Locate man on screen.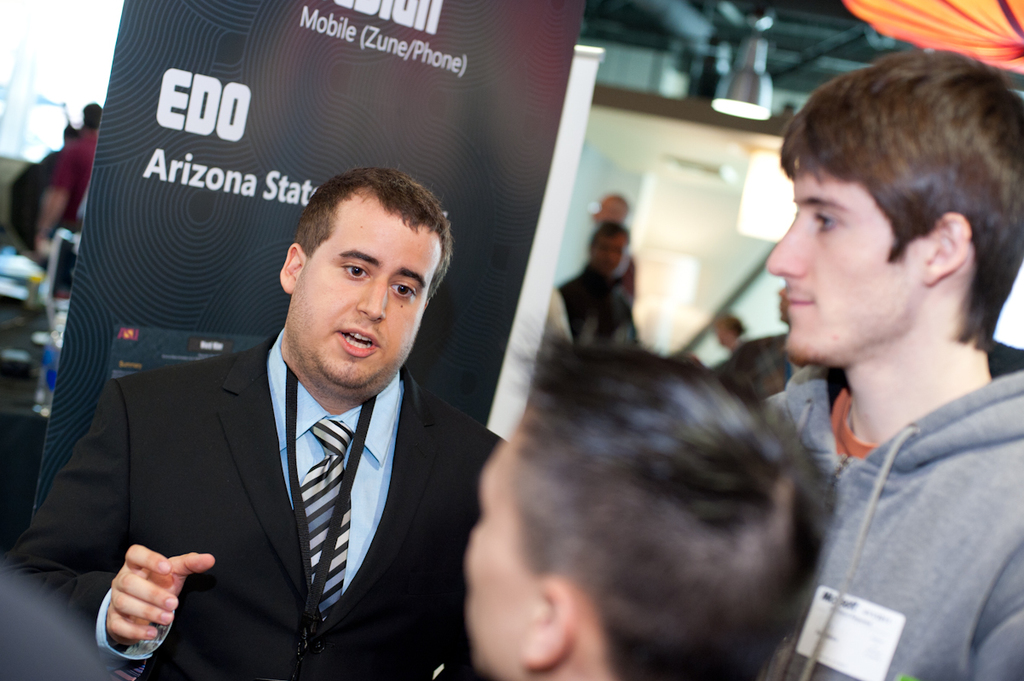
On screen at x1=563, y1=224, x2=637, y2=350.
